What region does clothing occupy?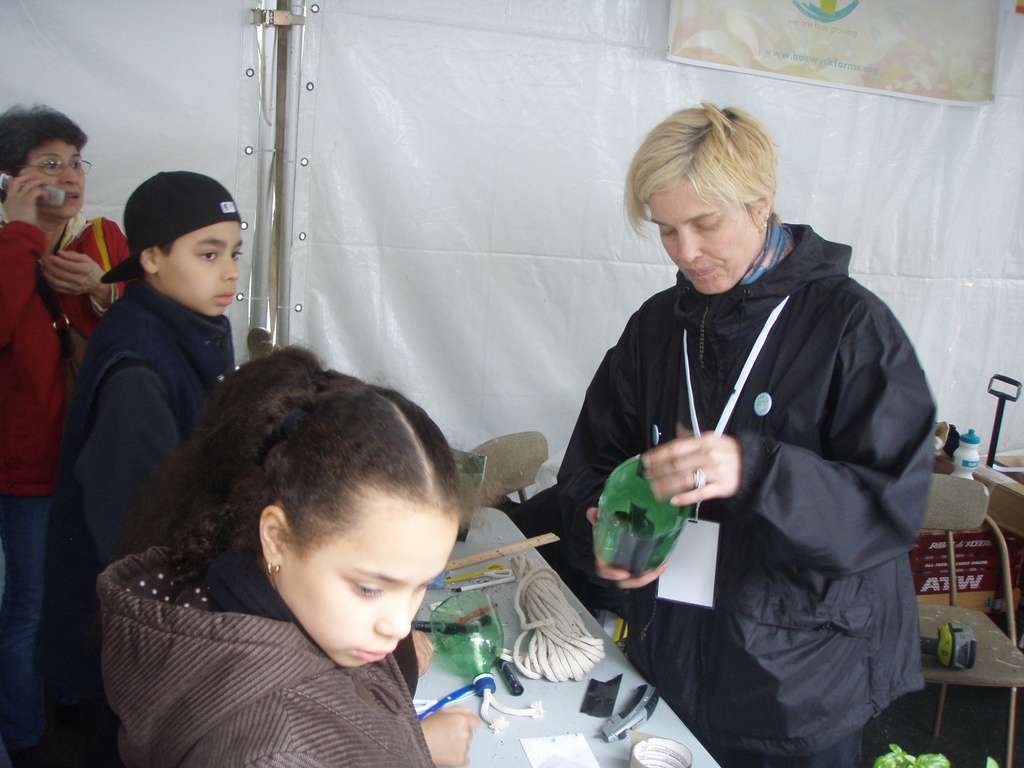
l=572, t=169, r=954, b=747.
